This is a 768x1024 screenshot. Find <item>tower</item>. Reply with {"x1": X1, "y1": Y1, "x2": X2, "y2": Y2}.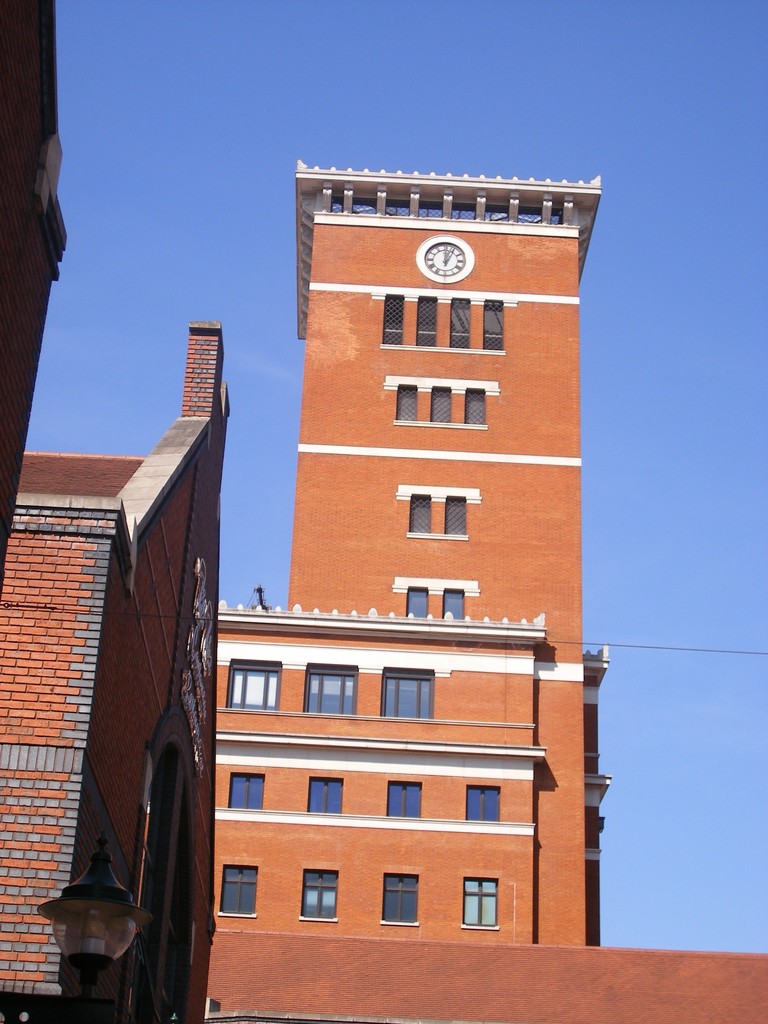
{"x1": 0, "y1": 0, "x2": 767, "y2": 1023}.
